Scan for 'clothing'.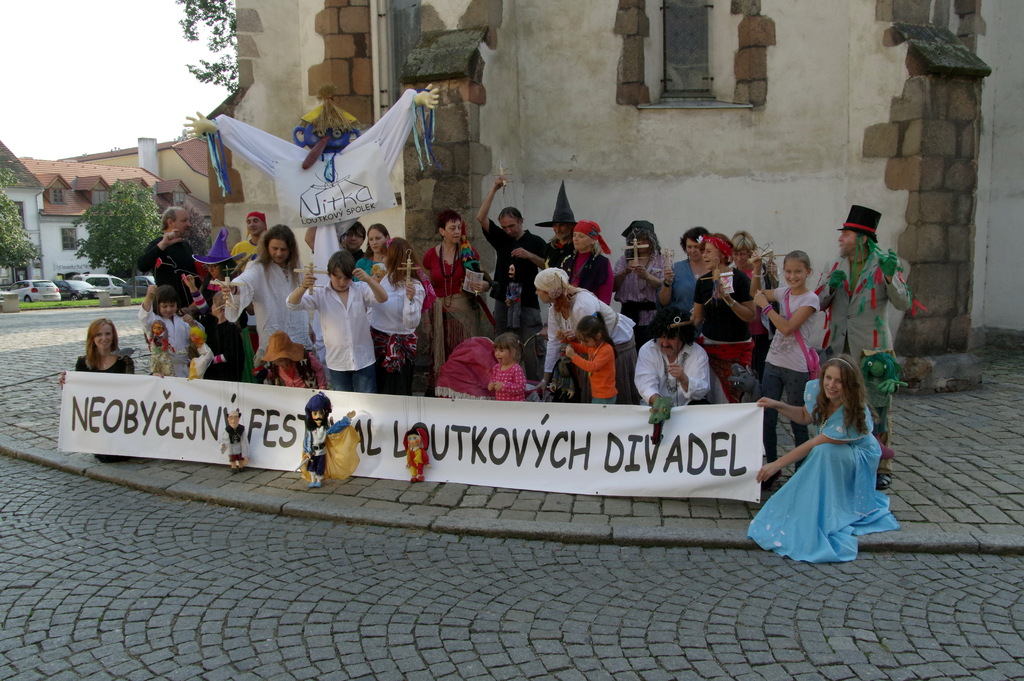
Scan result: x1=433, y1=324, x2=503, y2=397.
